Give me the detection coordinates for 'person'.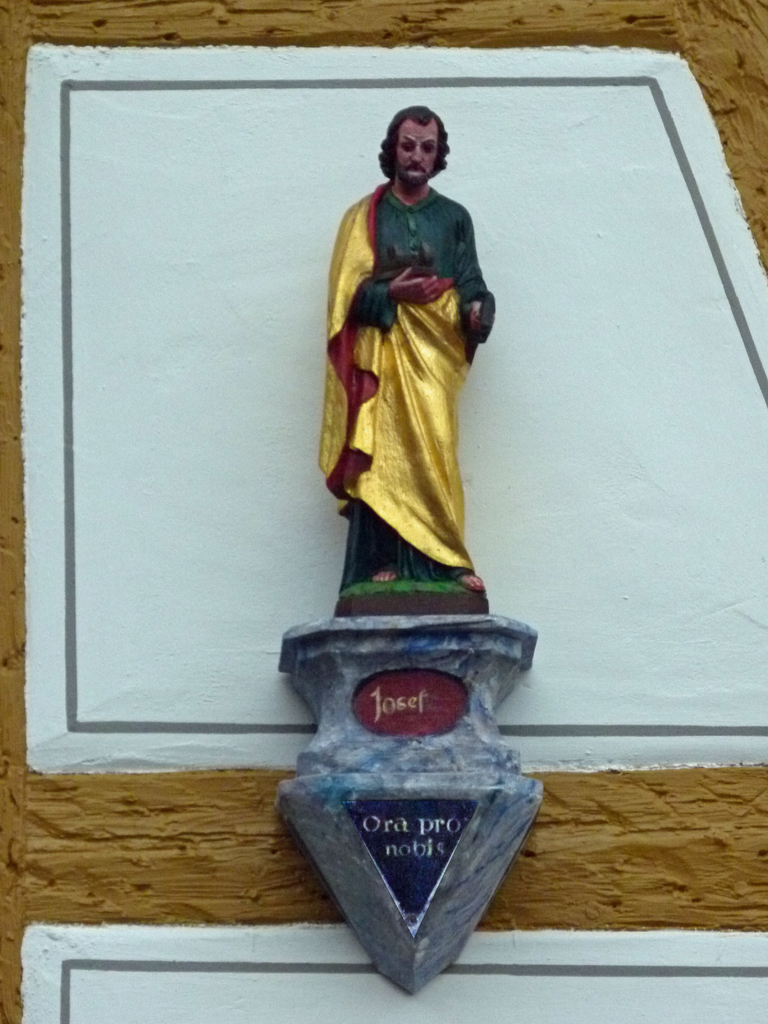
308,102,520,645.
